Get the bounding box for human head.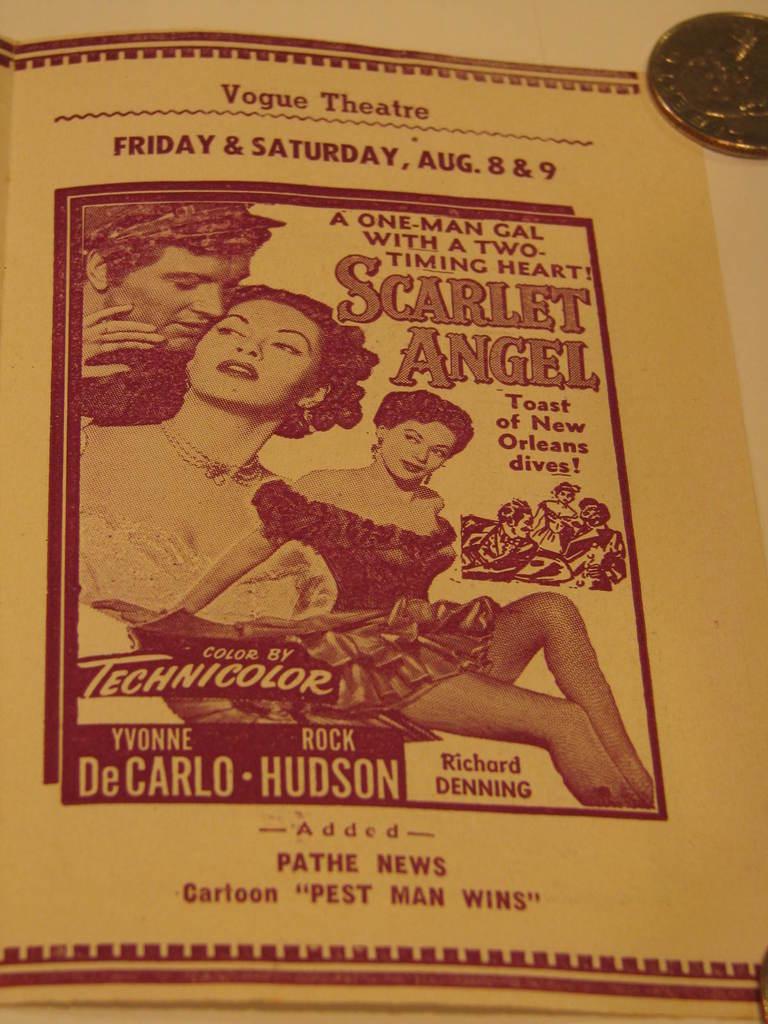
78/197/284/358.
